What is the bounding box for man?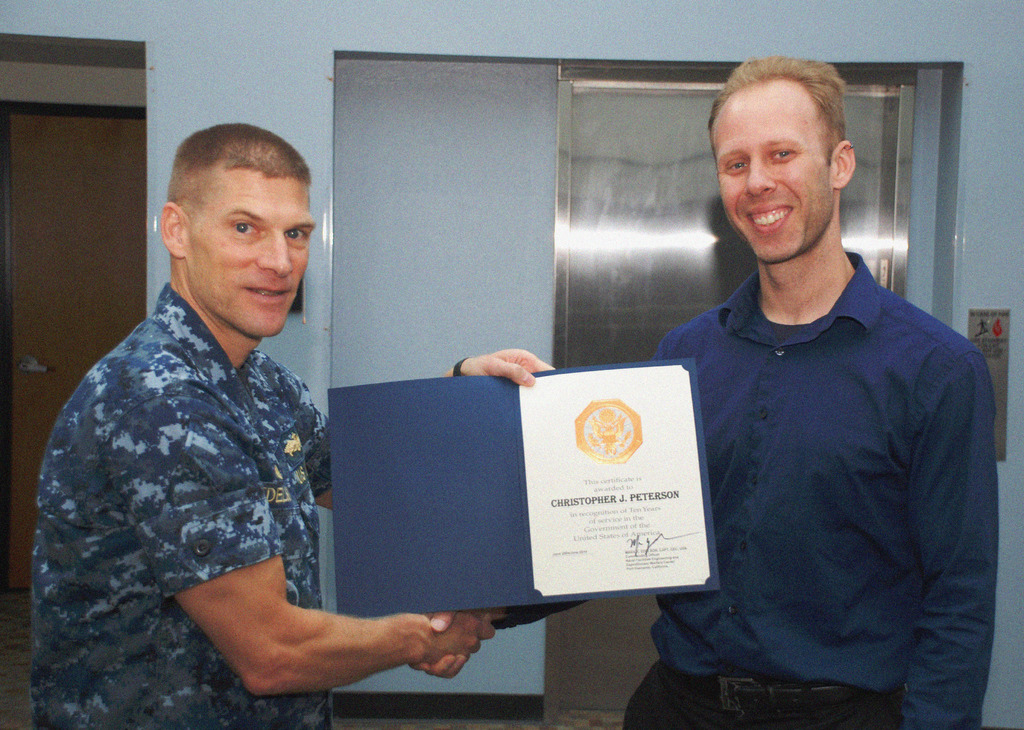
crop(24, 122, 588, 729).
